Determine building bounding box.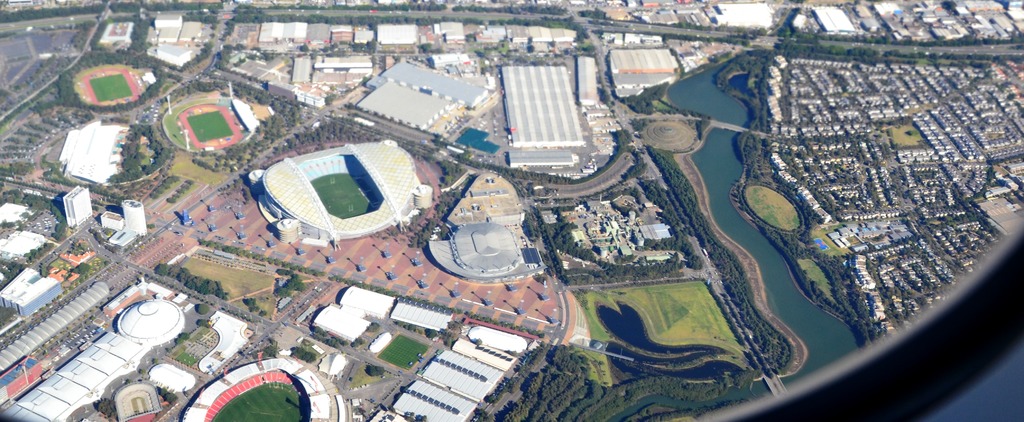
Determined: x1=143, y1=357, x2=196, y2=399.
